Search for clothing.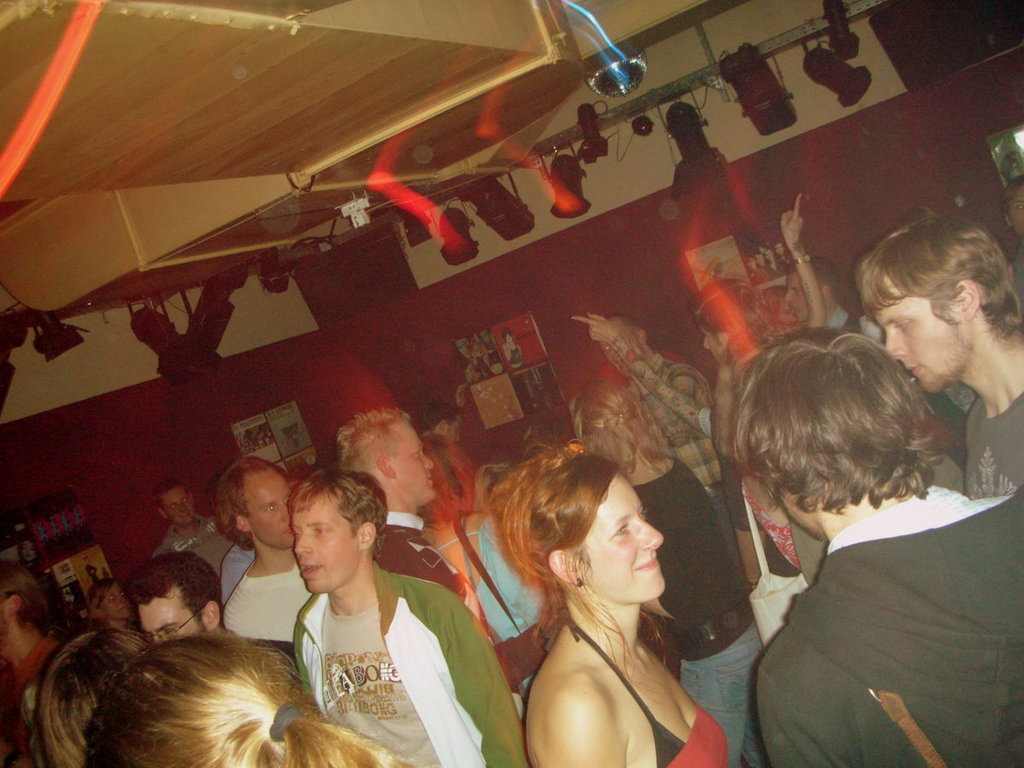
Found at box=[625, 468, 779, 757].
